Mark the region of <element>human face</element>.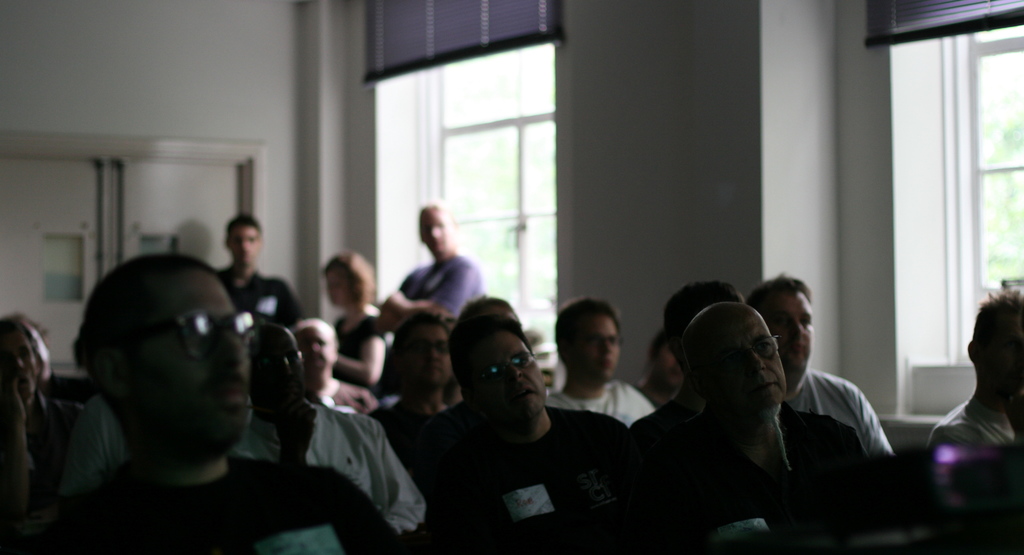
Region: bbox=[410, 325, 449, 386].
